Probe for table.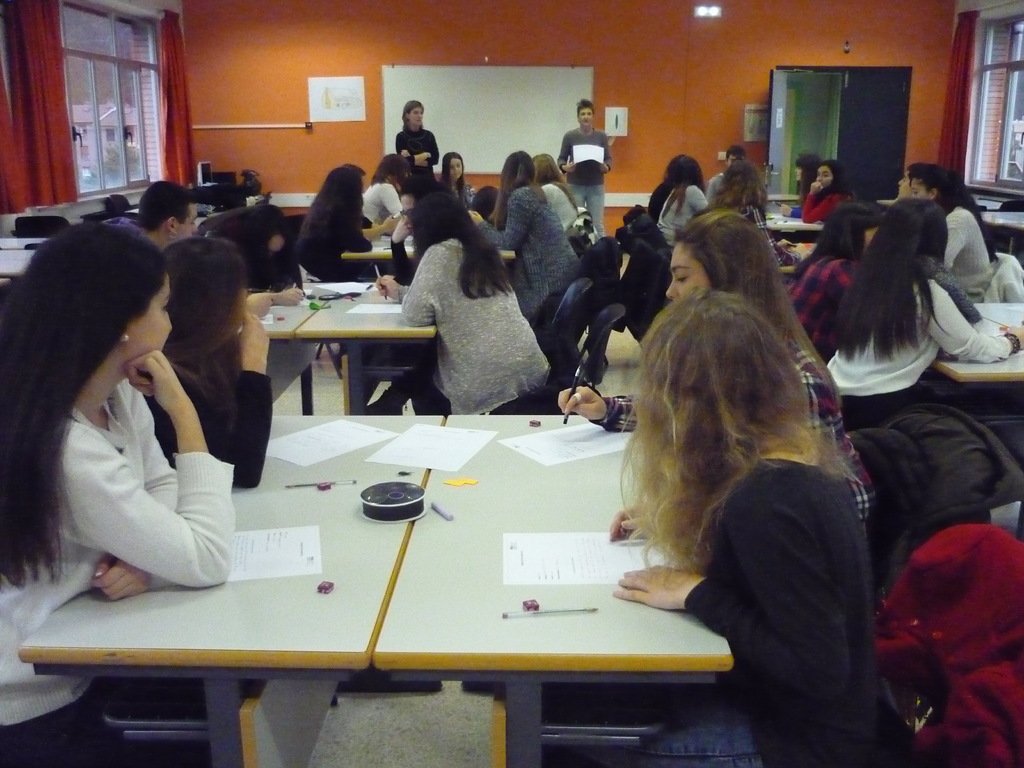
Probe result: pyautogui.locateOnScreen(931, 301, 1023, 435).
